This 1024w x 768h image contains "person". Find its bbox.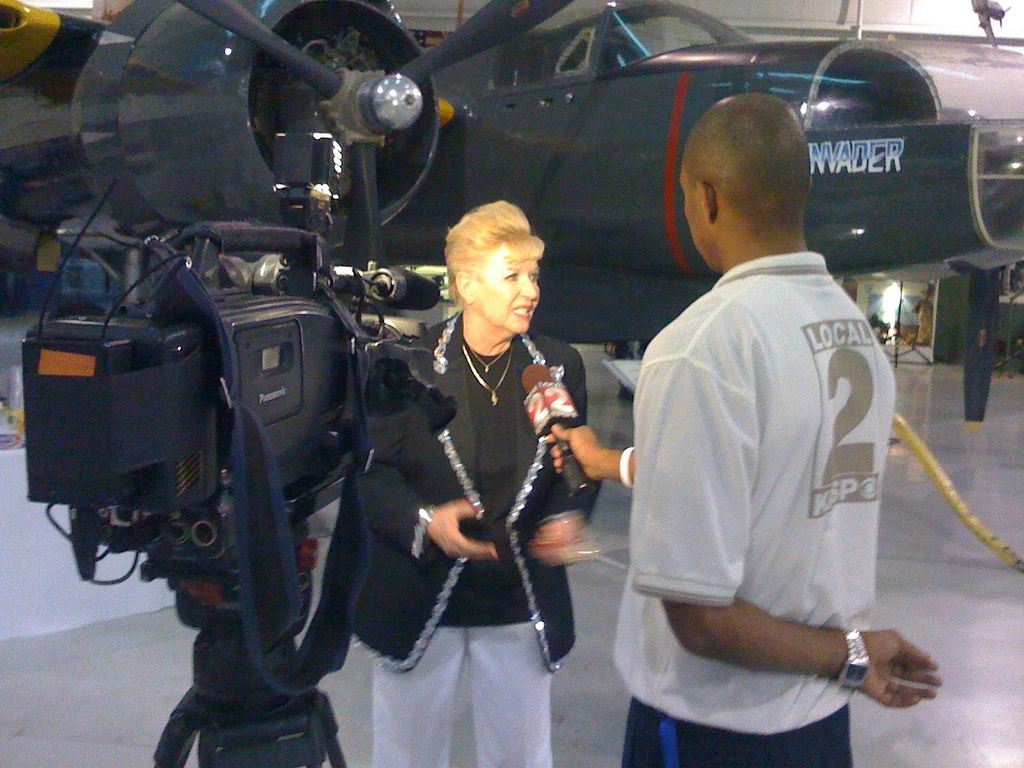
(left=541, top=85, right=956, bottom=767).
